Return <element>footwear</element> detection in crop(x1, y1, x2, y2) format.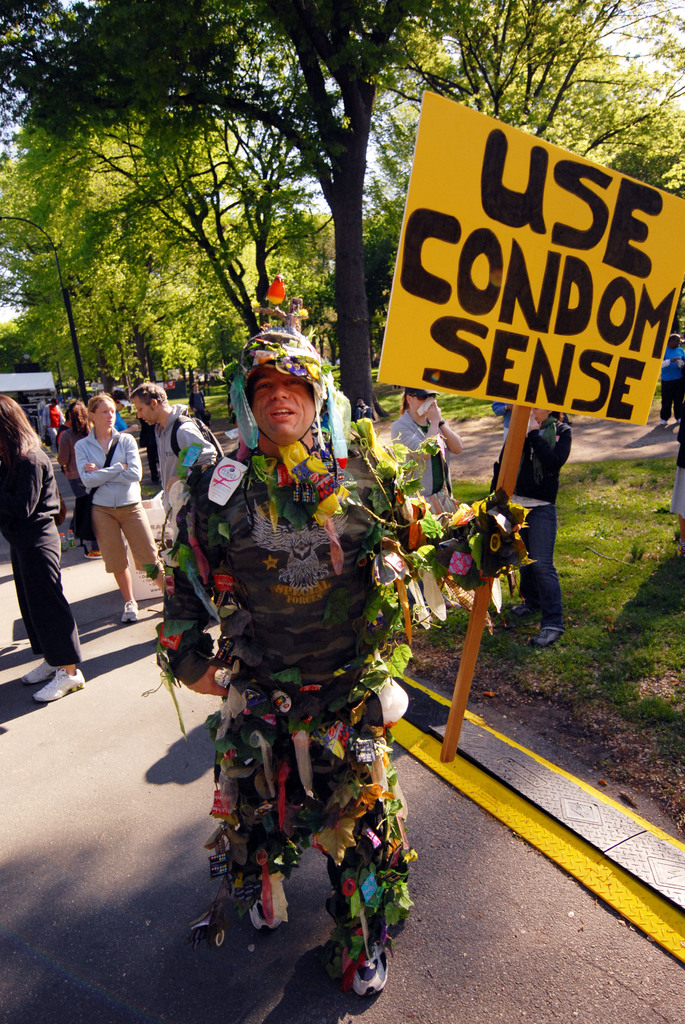
crop(28, 657, 63, 689).
